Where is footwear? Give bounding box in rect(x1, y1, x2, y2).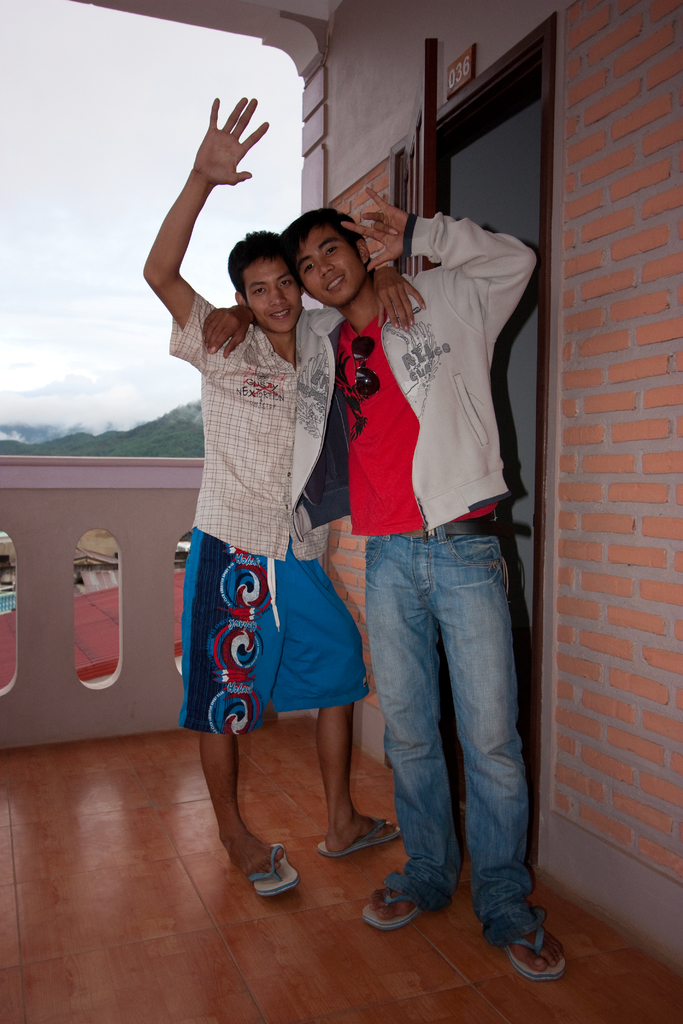
rect(367, 874, 439, 935).
